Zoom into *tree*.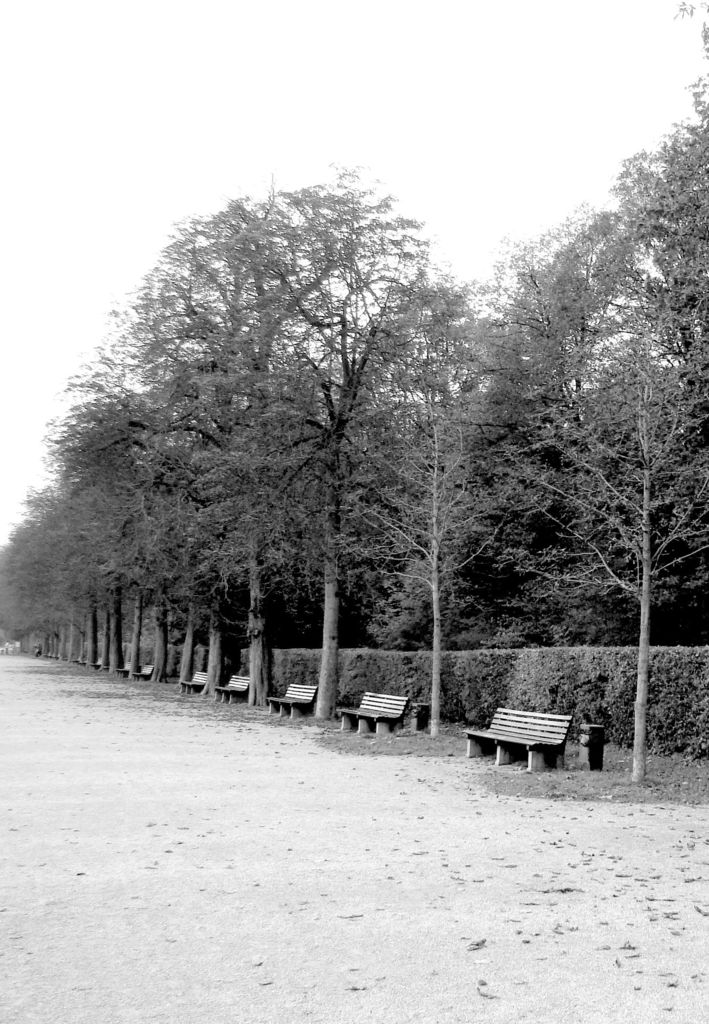
Zoom target: x1=57 y1=290 x2=302 y2=705.
